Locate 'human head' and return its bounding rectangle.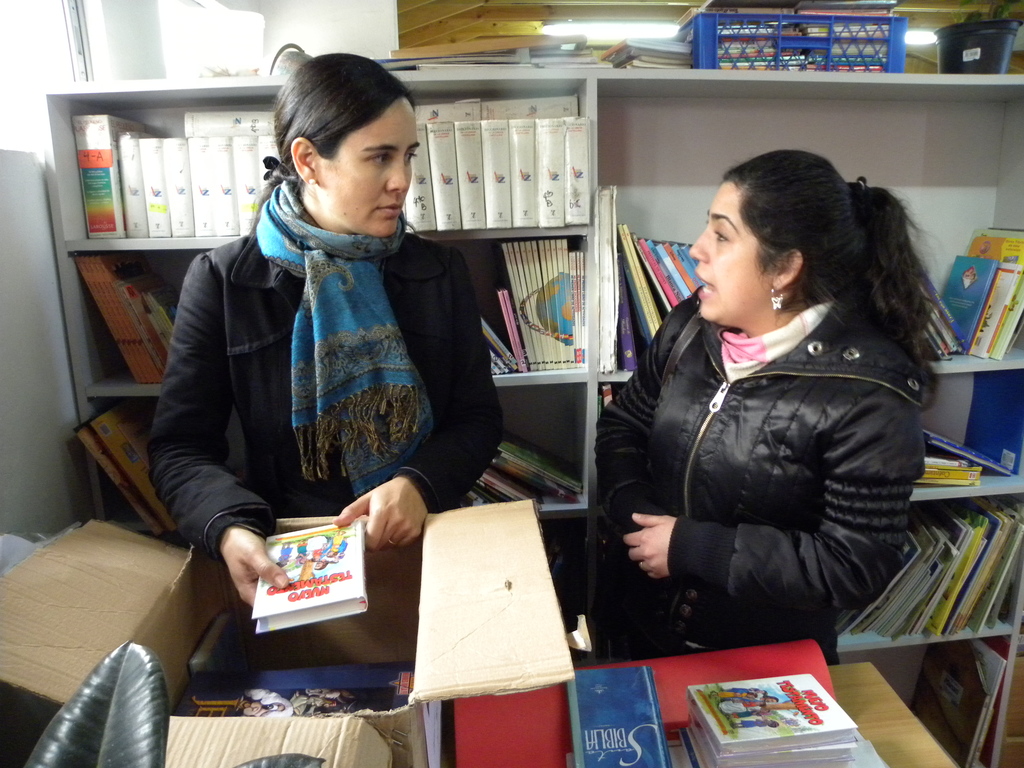
crop(761, 691, 781, 705).
